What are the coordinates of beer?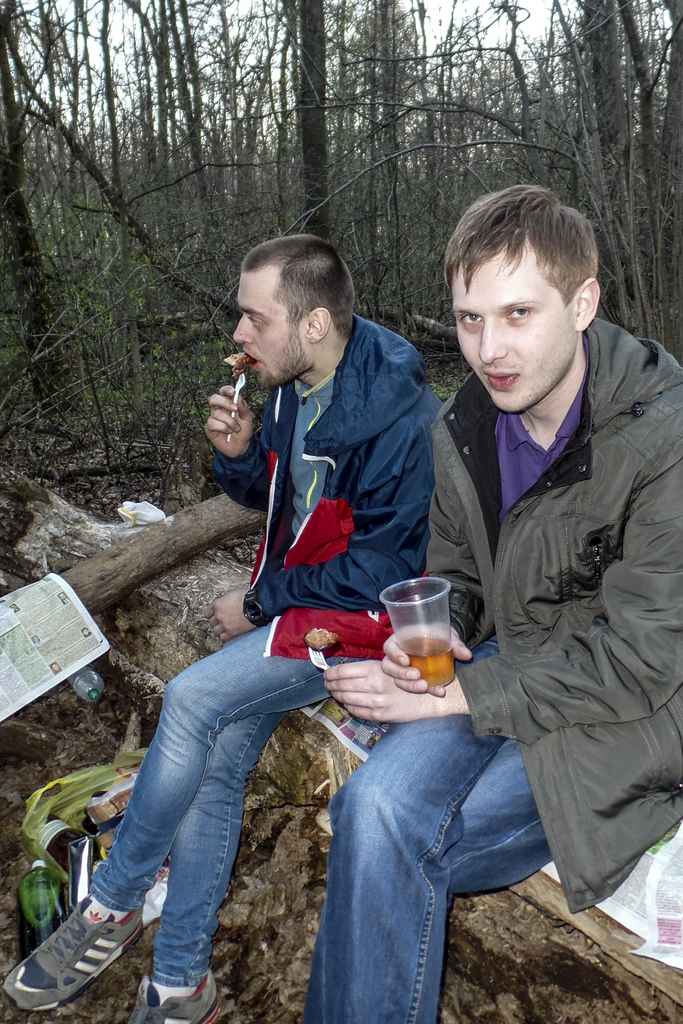
{"x1": 375, "y1": 568, "x2": 468, "y2": 691}.
